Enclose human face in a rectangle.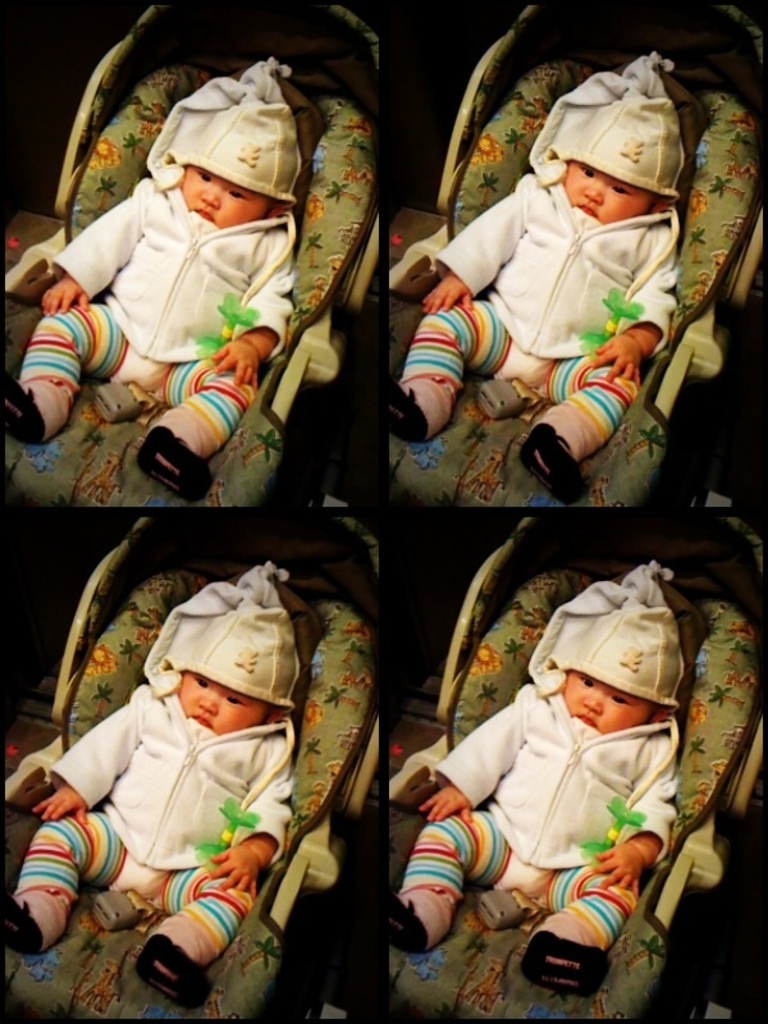
(180,673,273,733).
